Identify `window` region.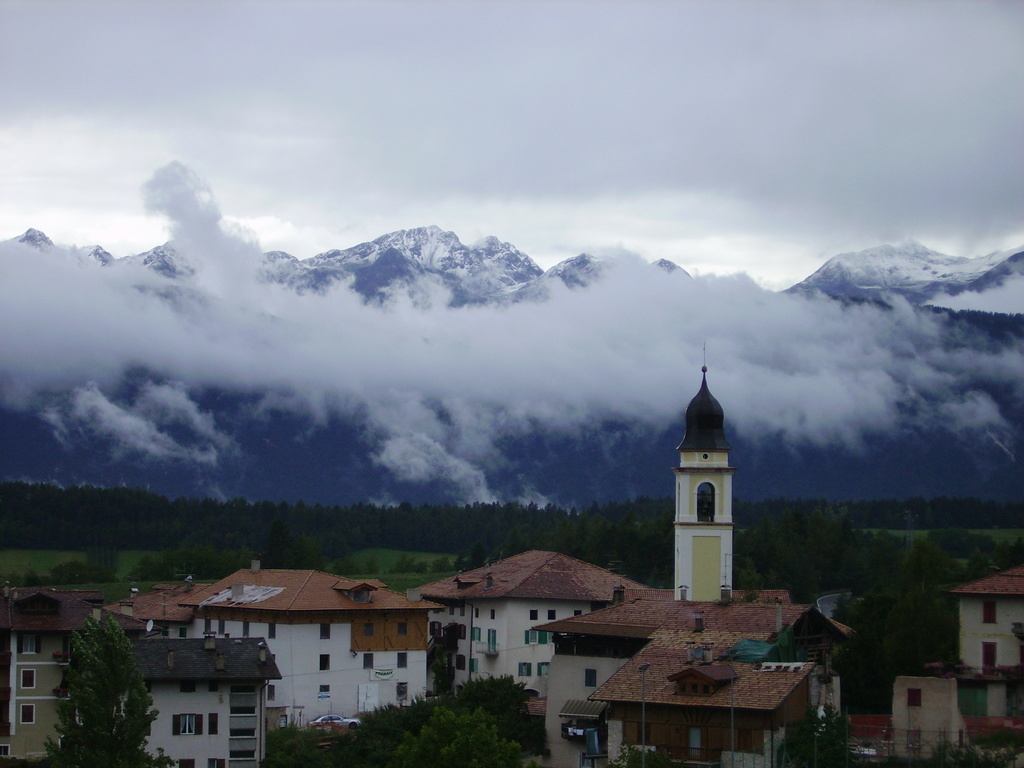
Region: (365, 622, 371, 639).
